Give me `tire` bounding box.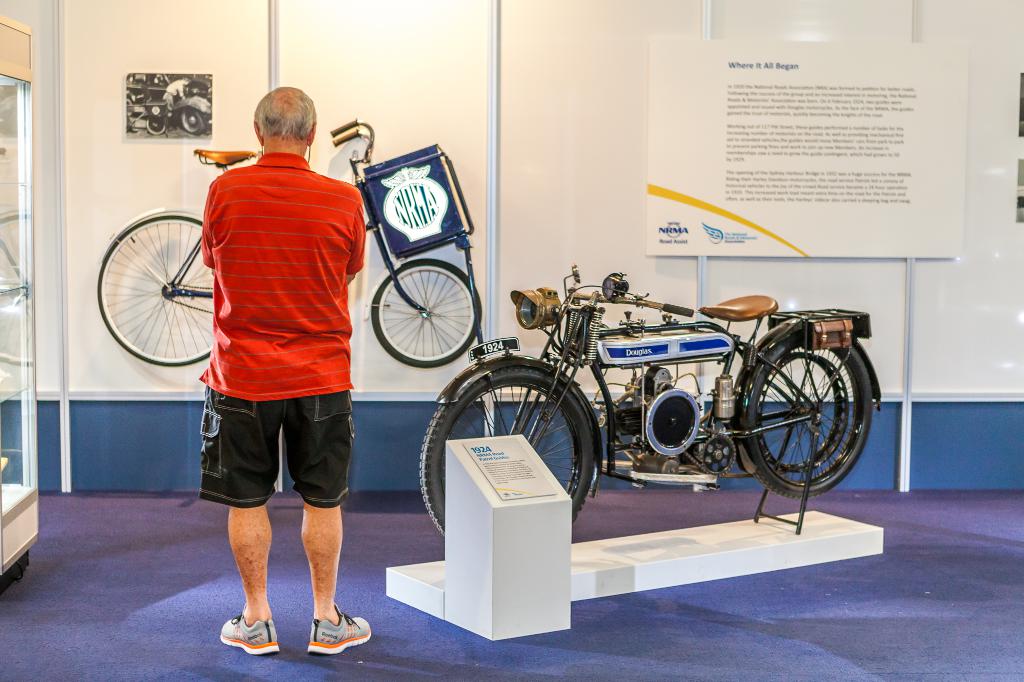
94/209/221/367.
